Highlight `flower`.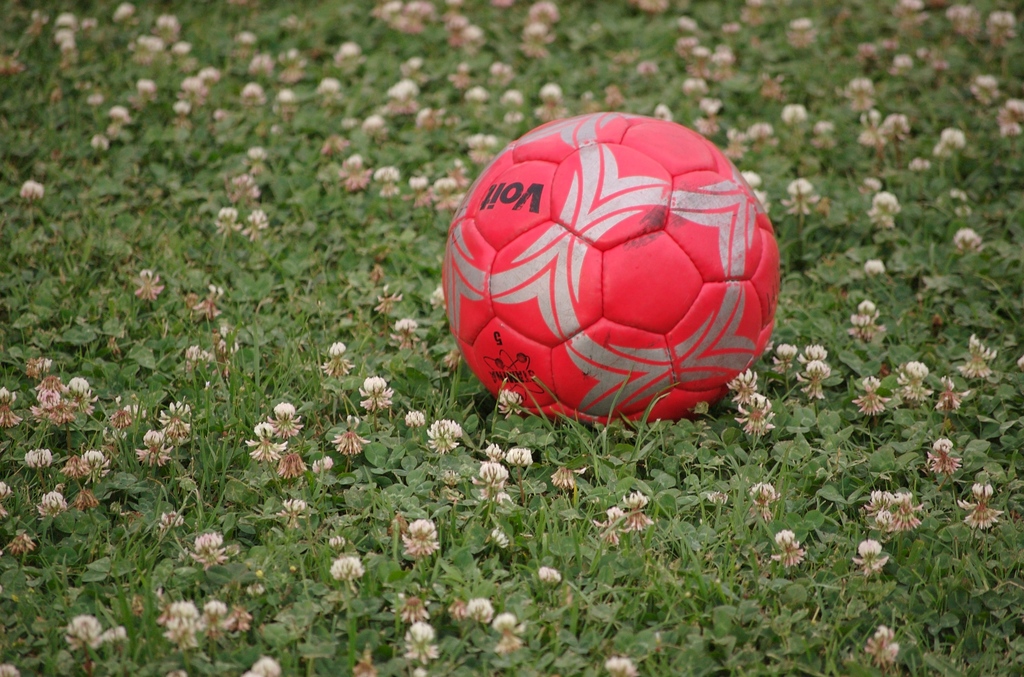
Highlighted region: [x1=60, y1=616, x2=130, y2=653].
